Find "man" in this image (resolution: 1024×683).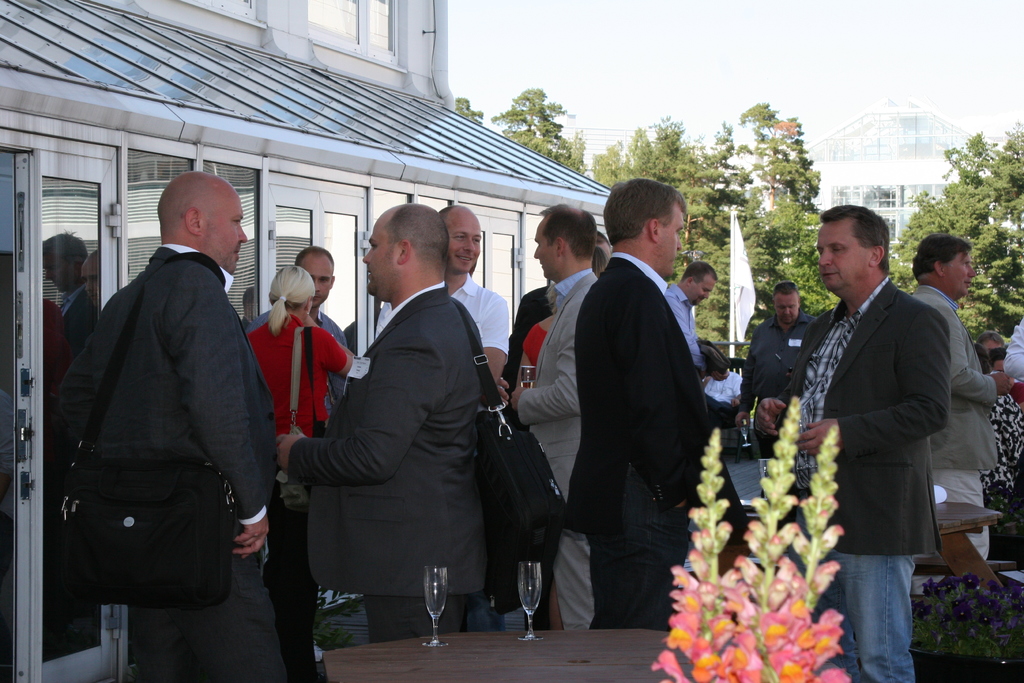
(left=375, top=205, right=515, bottom=400).
